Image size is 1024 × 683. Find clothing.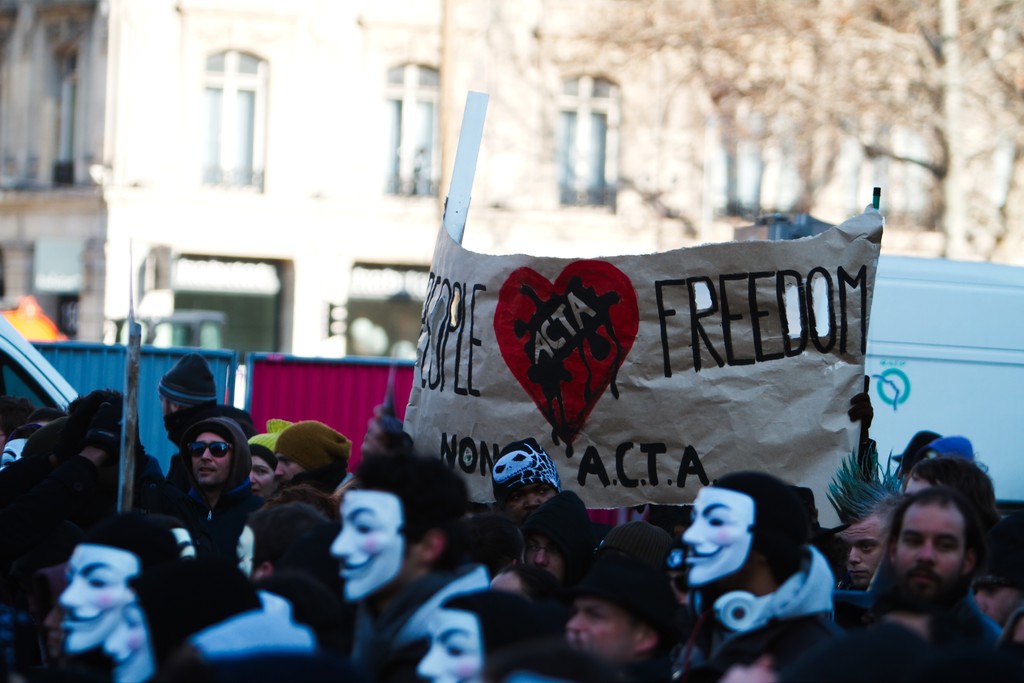
{"left": 7, "top": 430, "right": 140, "bottom": 595}.
